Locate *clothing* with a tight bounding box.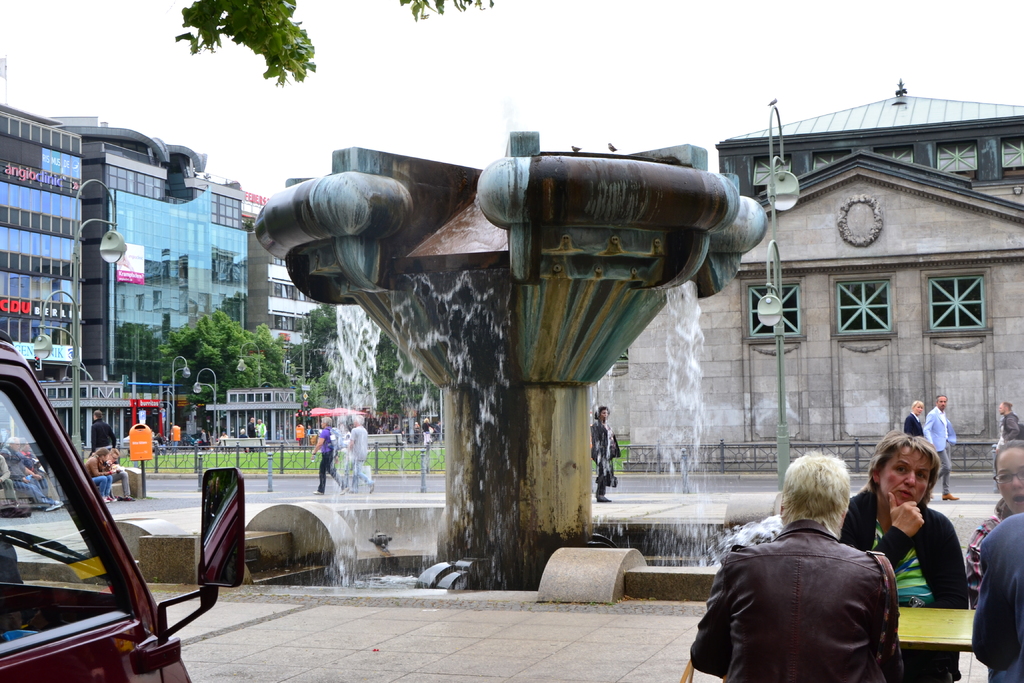
{"x1": 841, "y1": 489, "x2": 970, "y2": 682}.
